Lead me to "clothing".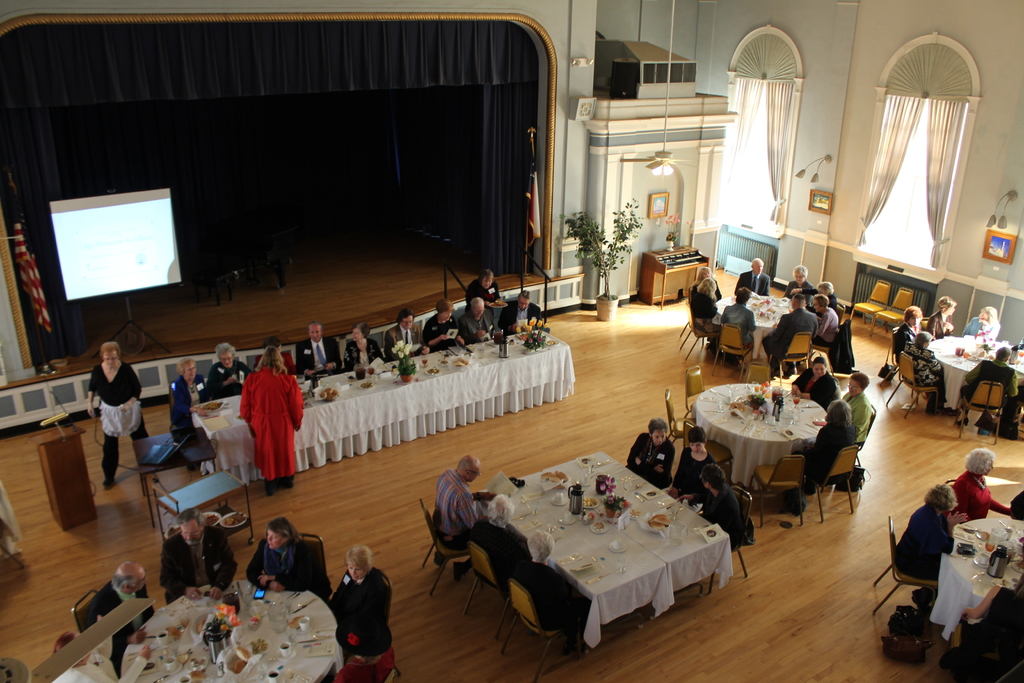
Lead to region(791, 370, 838, 406).
